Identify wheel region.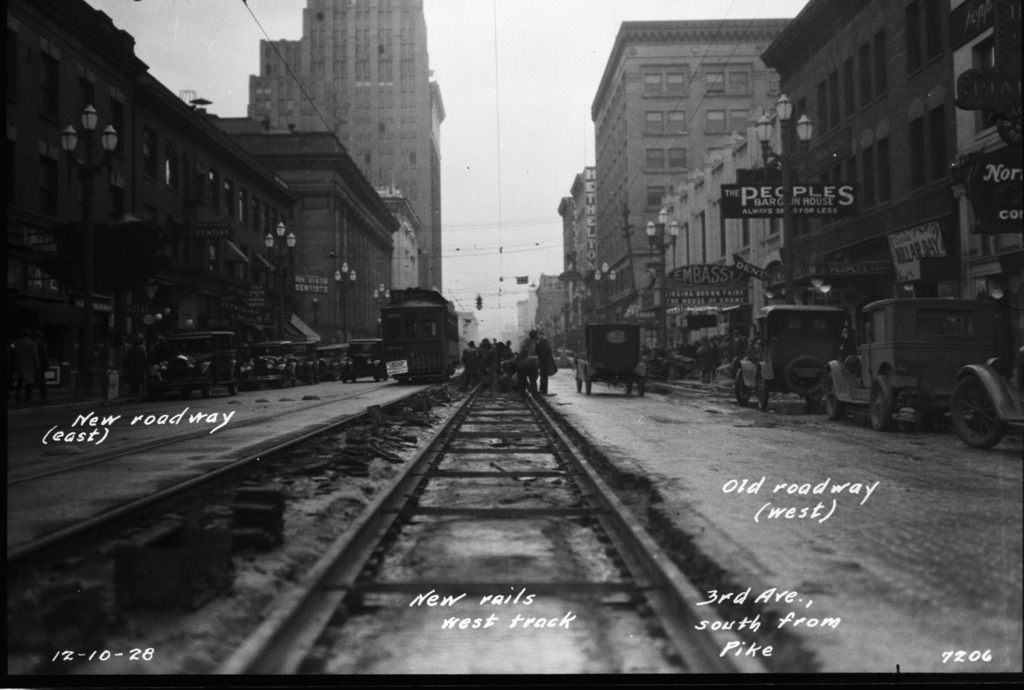
Region: bbox=(785, 356, 828, 394).
